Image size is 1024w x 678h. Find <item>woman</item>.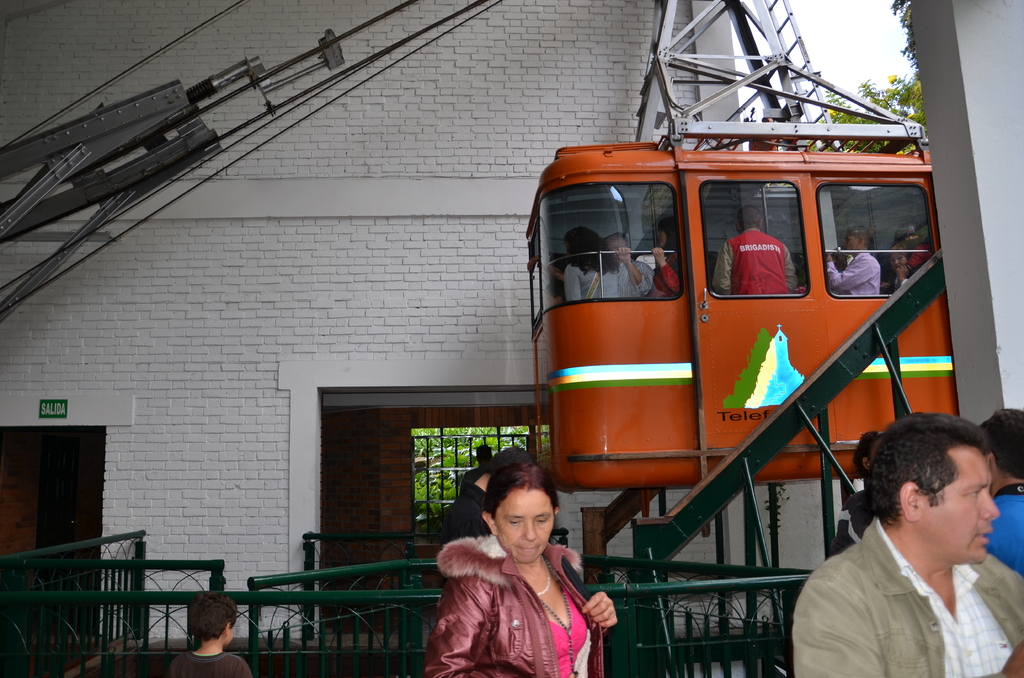
l=563, t=226, r=627, b=305.
